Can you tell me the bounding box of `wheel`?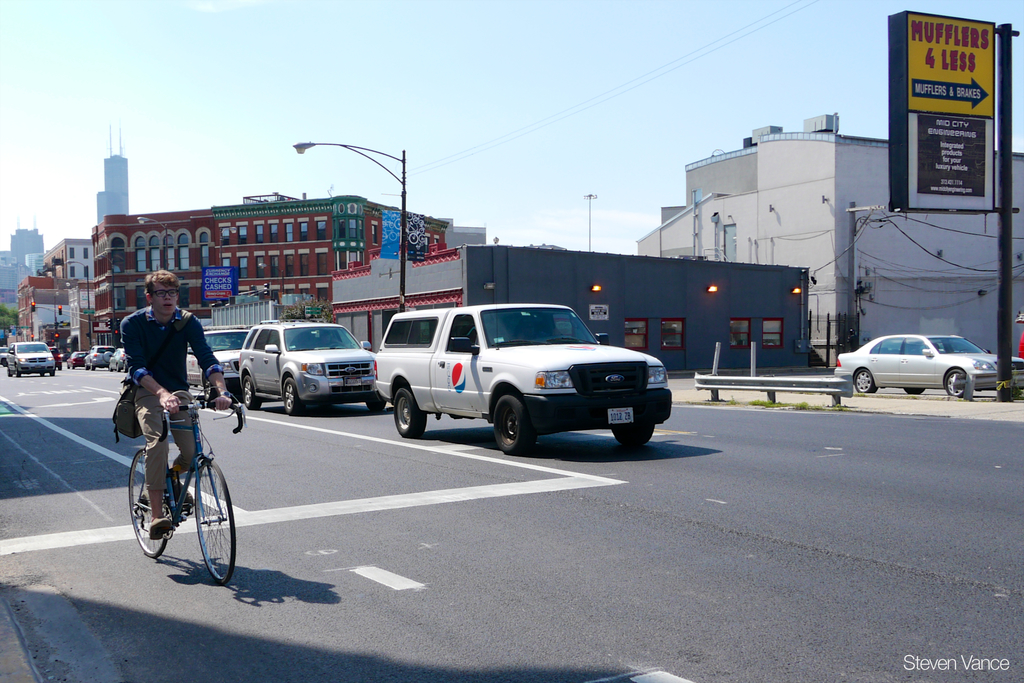
x1=943 y1=370 x2=963 y2=397.
